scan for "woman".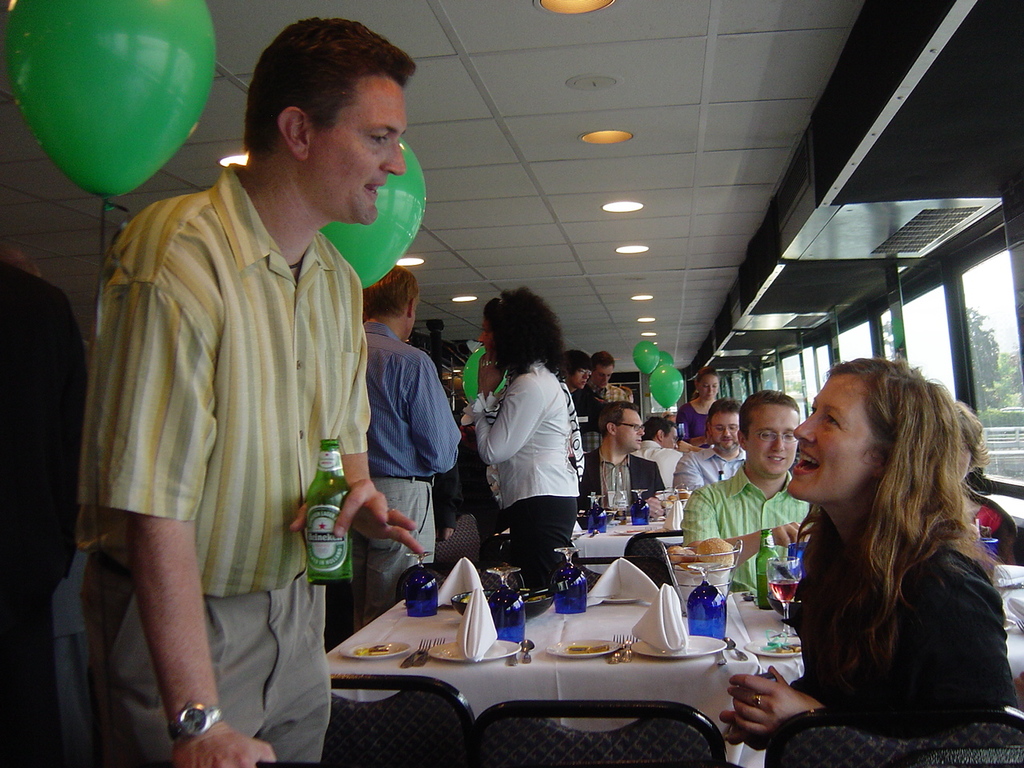
Scan result: region(677, 367, 723, 447).
